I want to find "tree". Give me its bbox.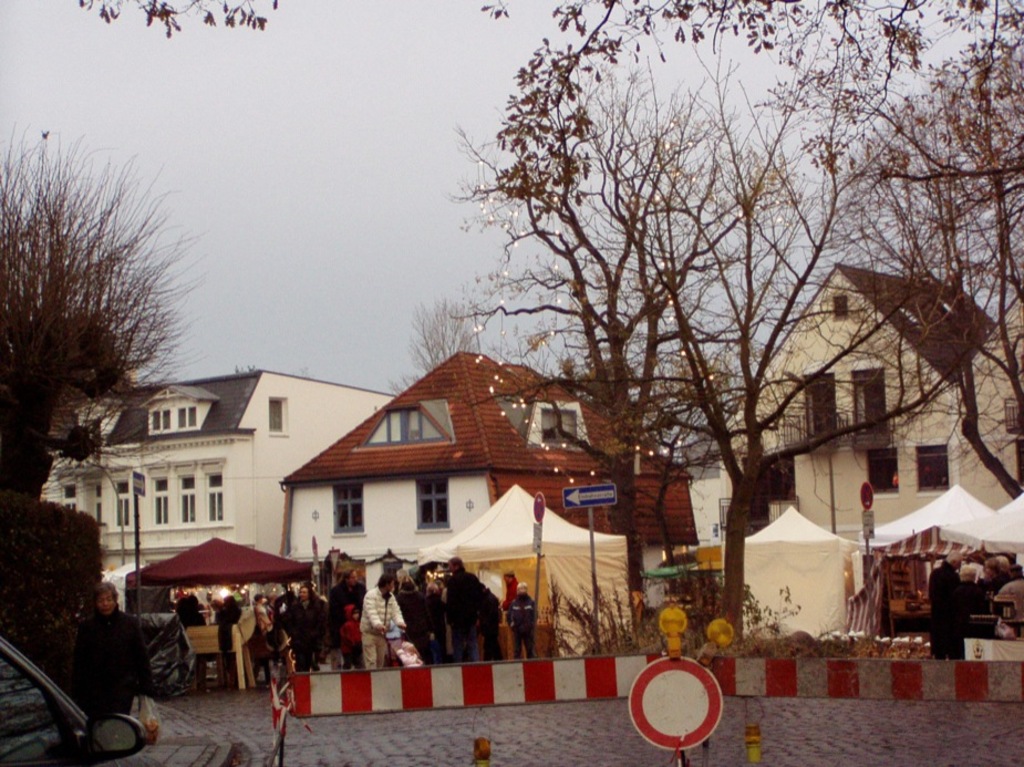
box(413, 0, 816, 668).
